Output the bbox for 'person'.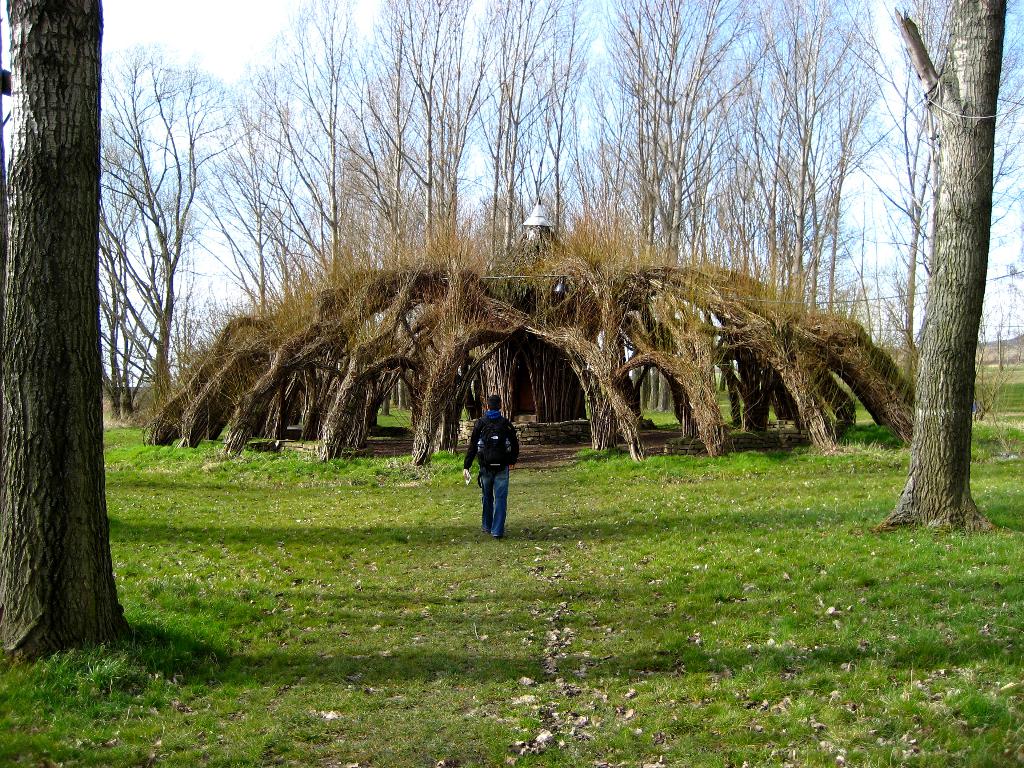
Rect(468, 404, 522, 538).
